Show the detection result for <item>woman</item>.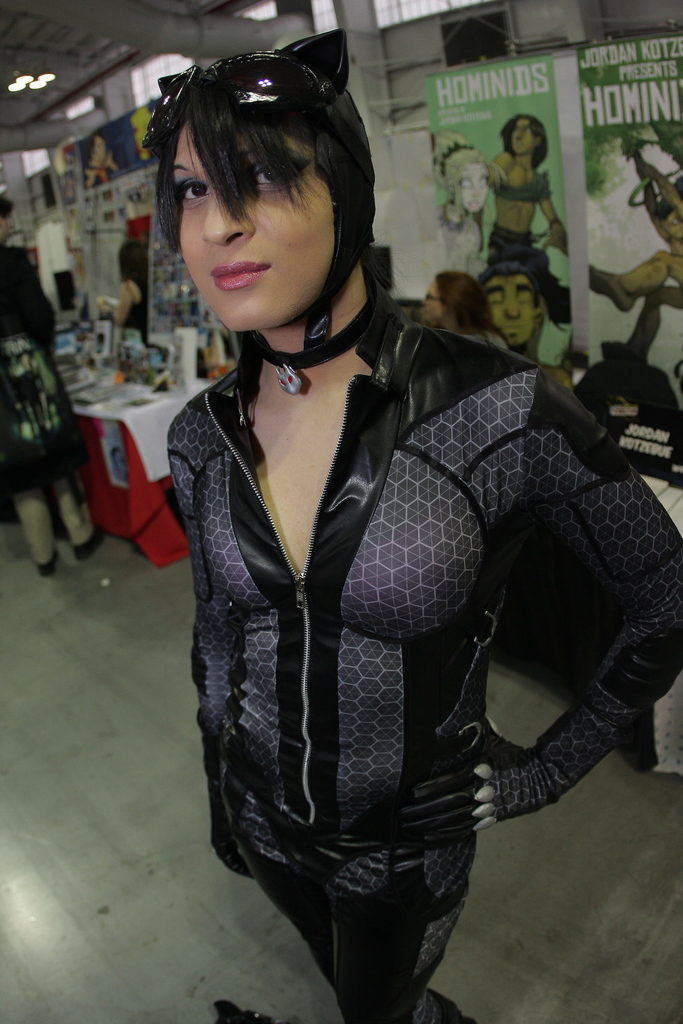
(0,196,104,574).
